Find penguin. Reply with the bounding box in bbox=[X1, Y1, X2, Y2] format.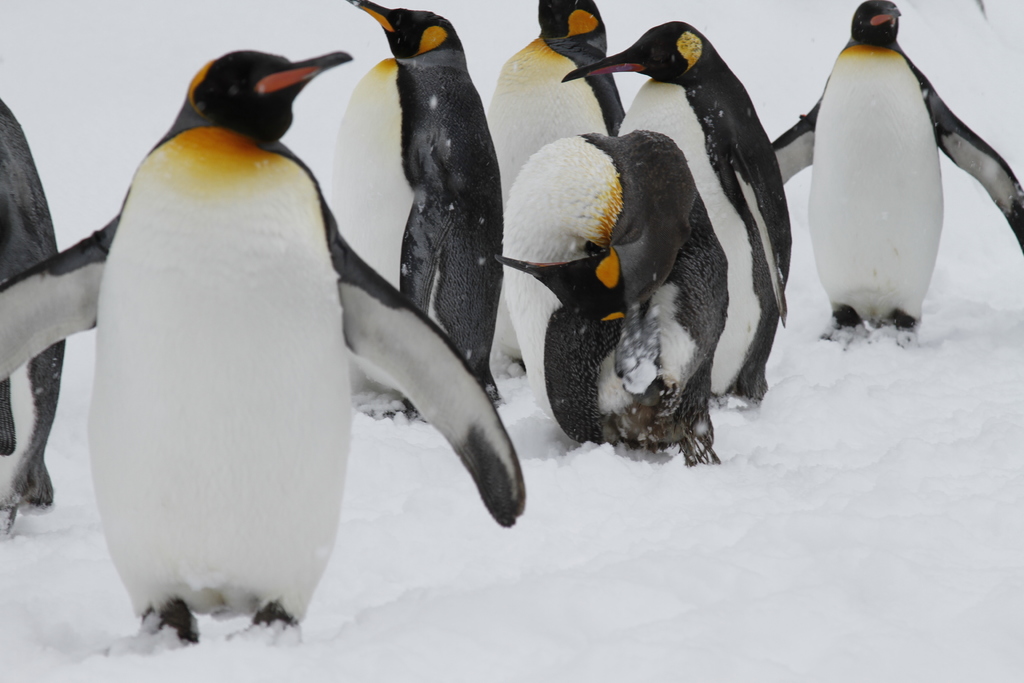
bbox=[484, 0, 625, 369].
